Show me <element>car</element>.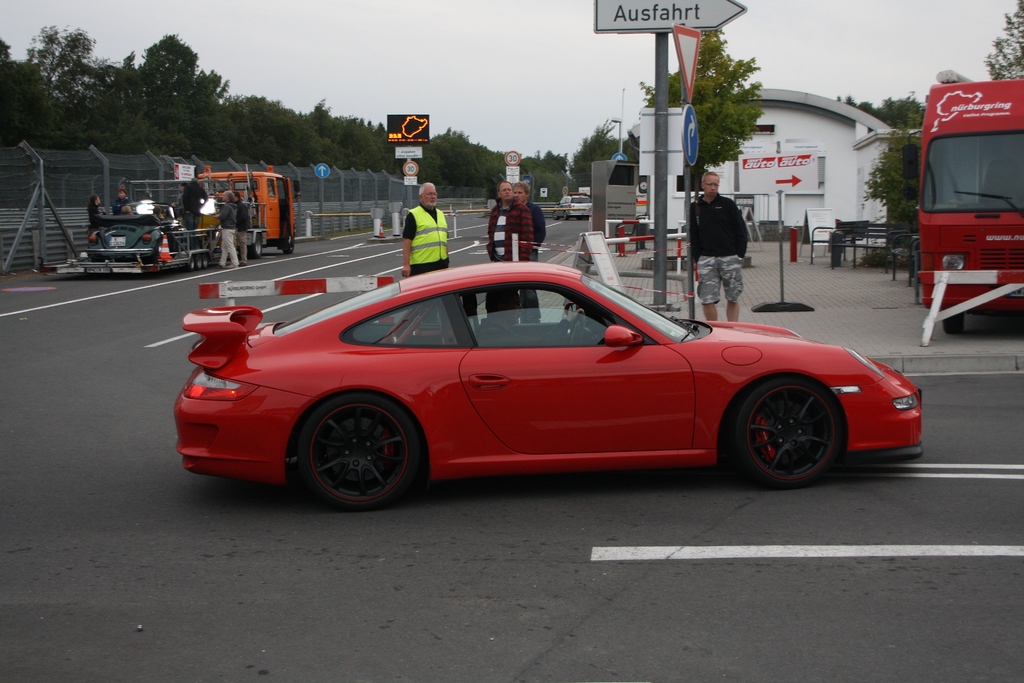
<element>car</element> is here: [168, 257, 930, 510].
